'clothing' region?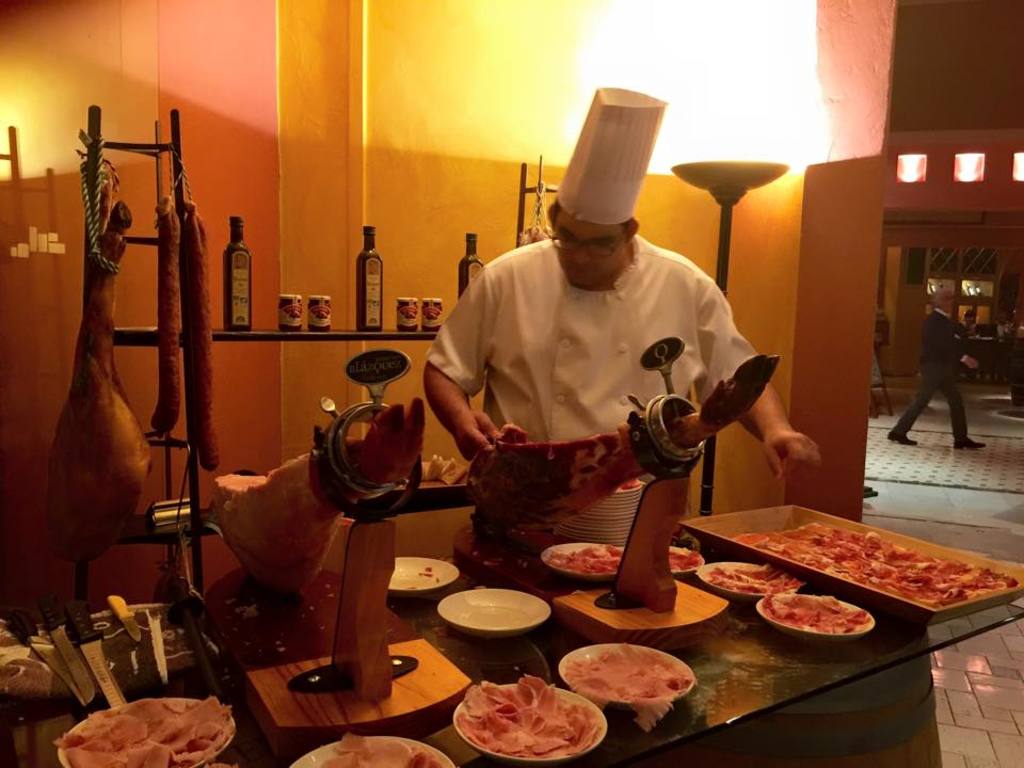
Rect(898, 309, 966, 438)
